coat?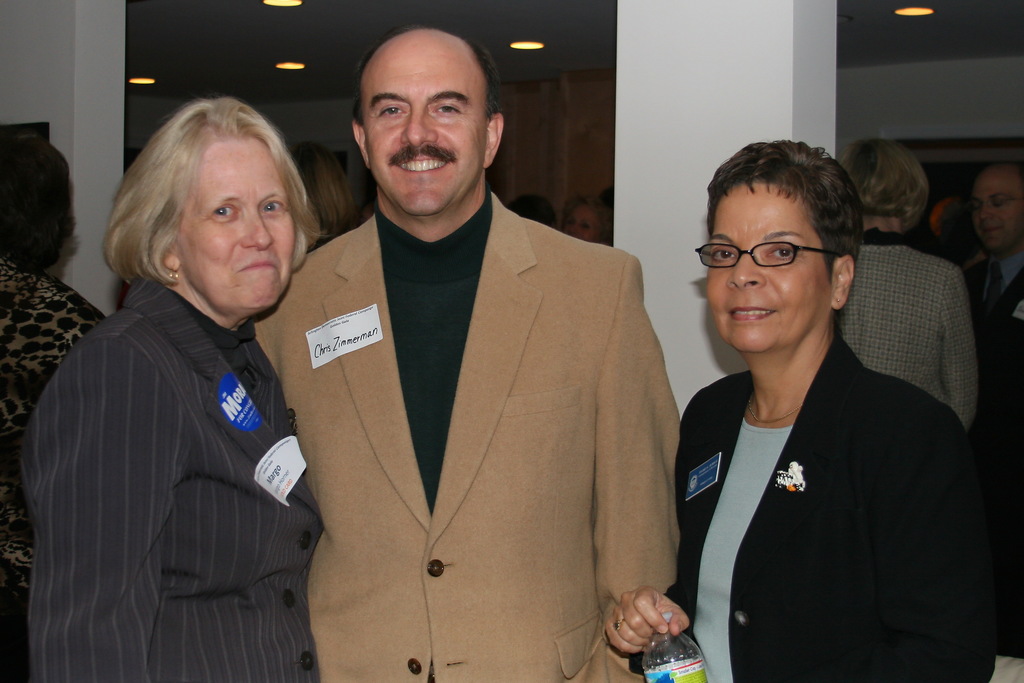
BBox(674, 316, 1000, 682)
